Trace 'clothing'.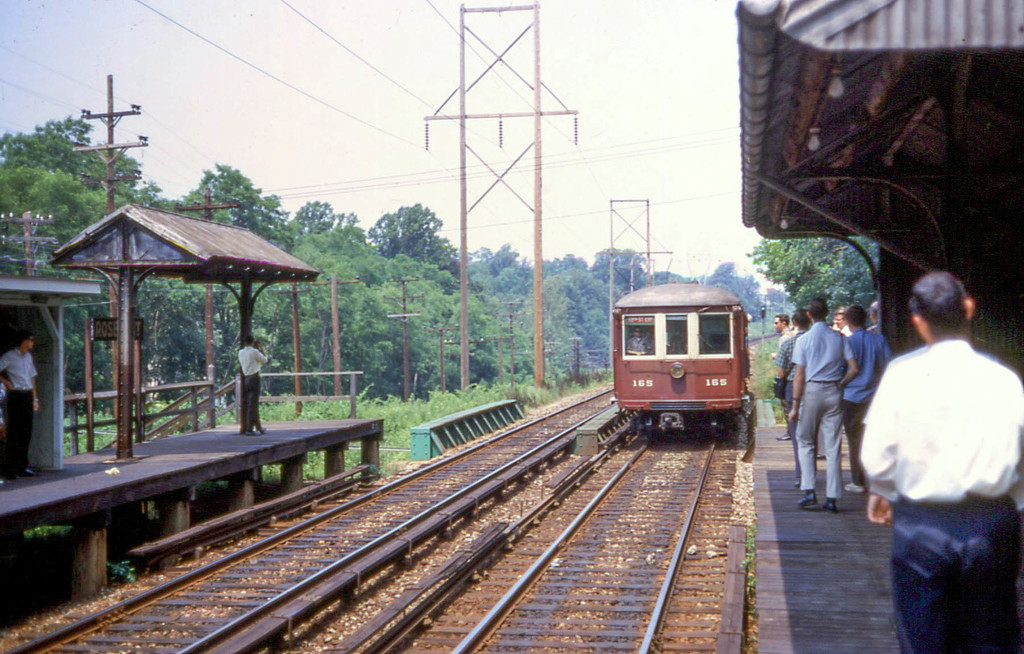
Traced to crop(858, 343, 1023, 653).
